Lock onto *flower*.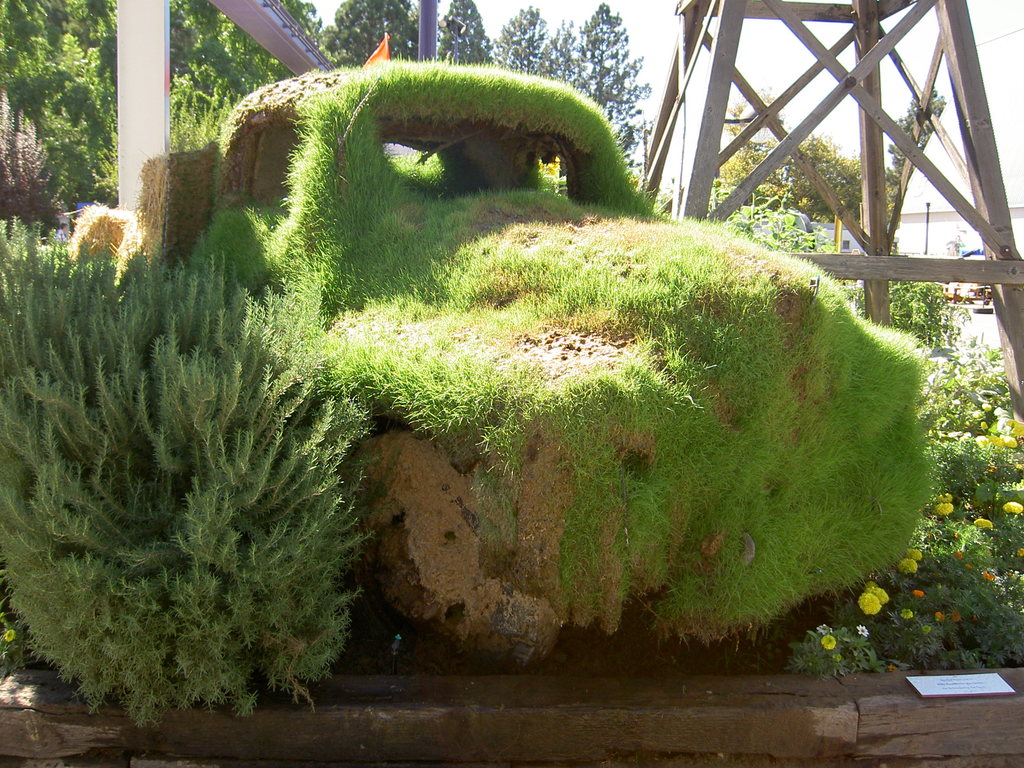
Locked: 934, 491, 954, 504.
